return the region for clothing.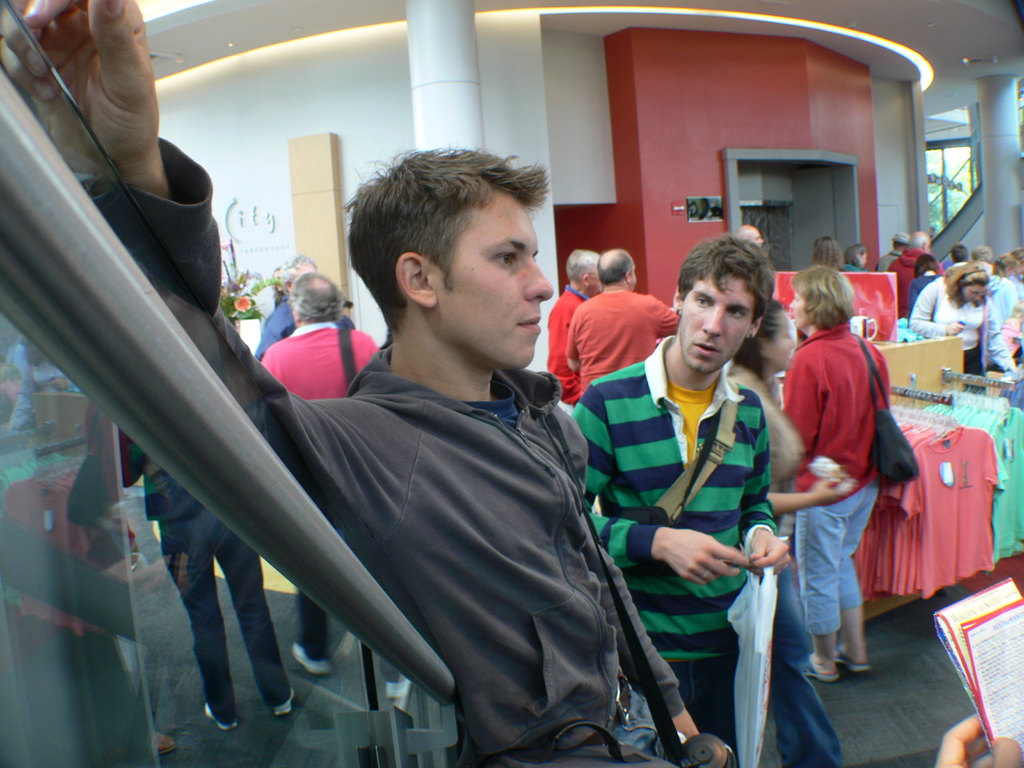
[x1=916, y1=275, x2=995, y2=343].
